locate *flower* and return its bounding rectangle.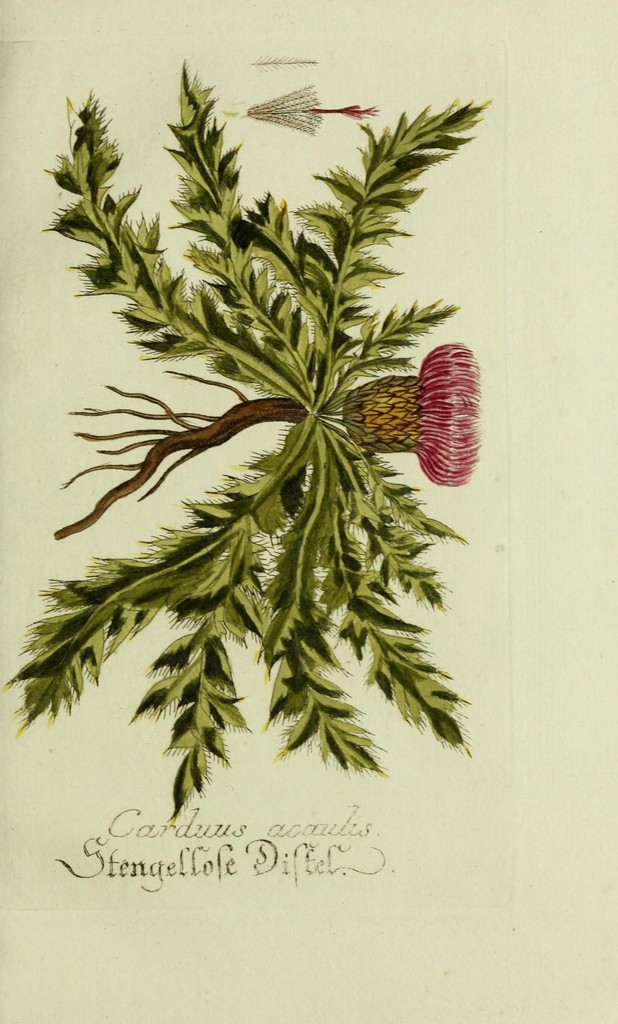
345,348,476,501.
